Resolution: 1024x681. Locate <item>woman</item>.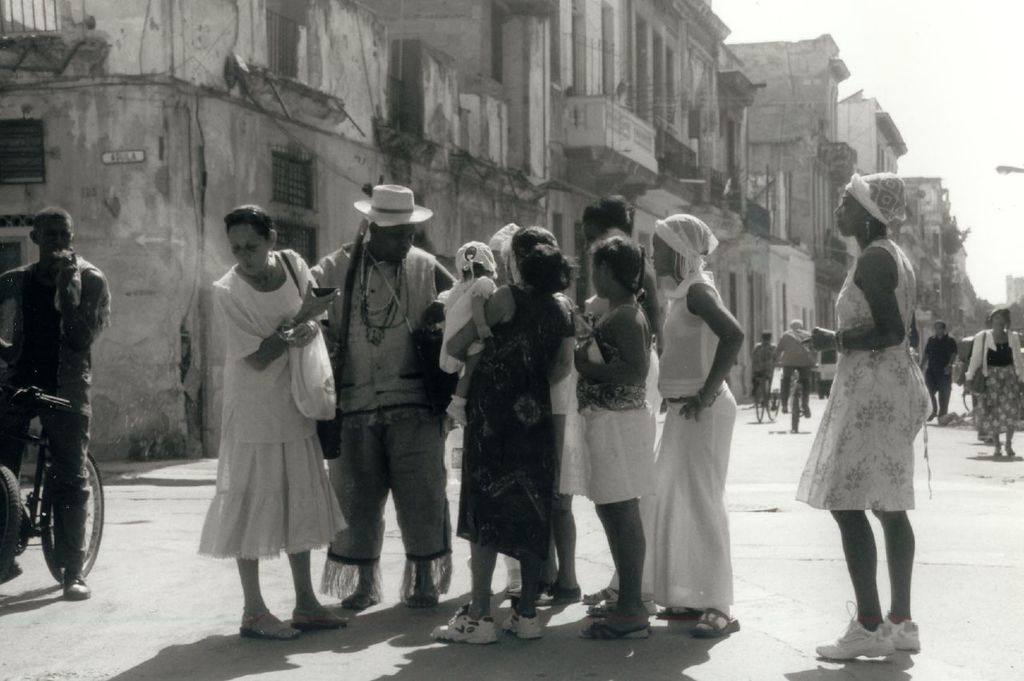
x1=799 y1=171 x2=930 y2=661.
